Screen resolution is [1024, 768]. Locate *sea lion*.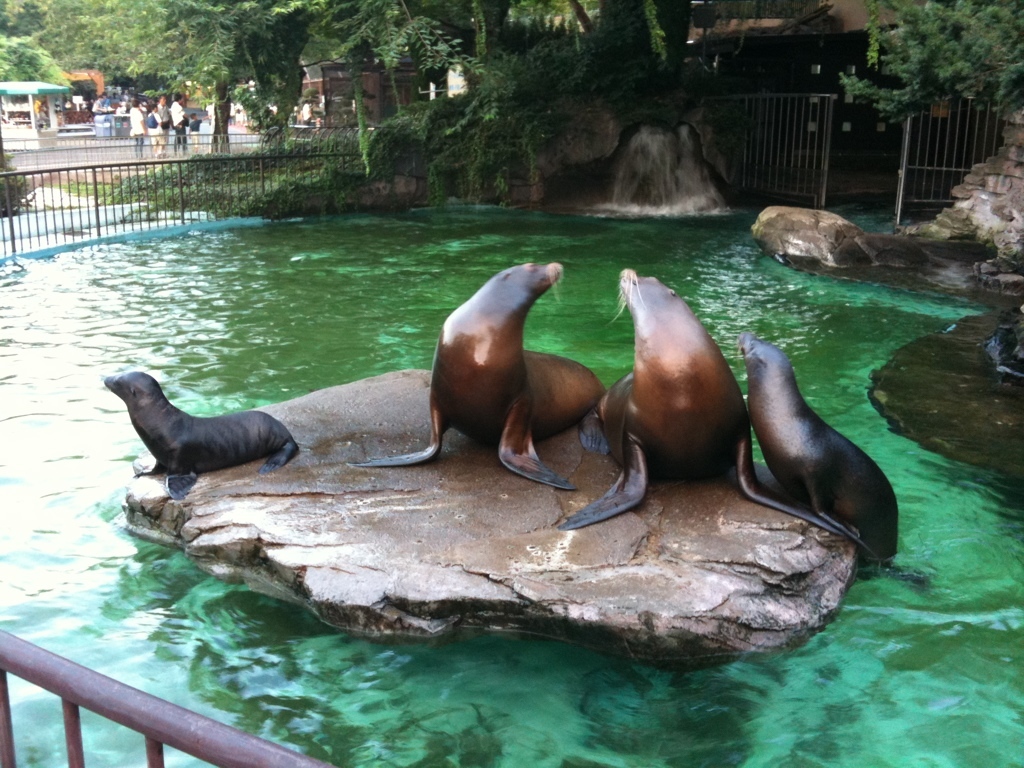
locate(103, 375, 295, 494).
